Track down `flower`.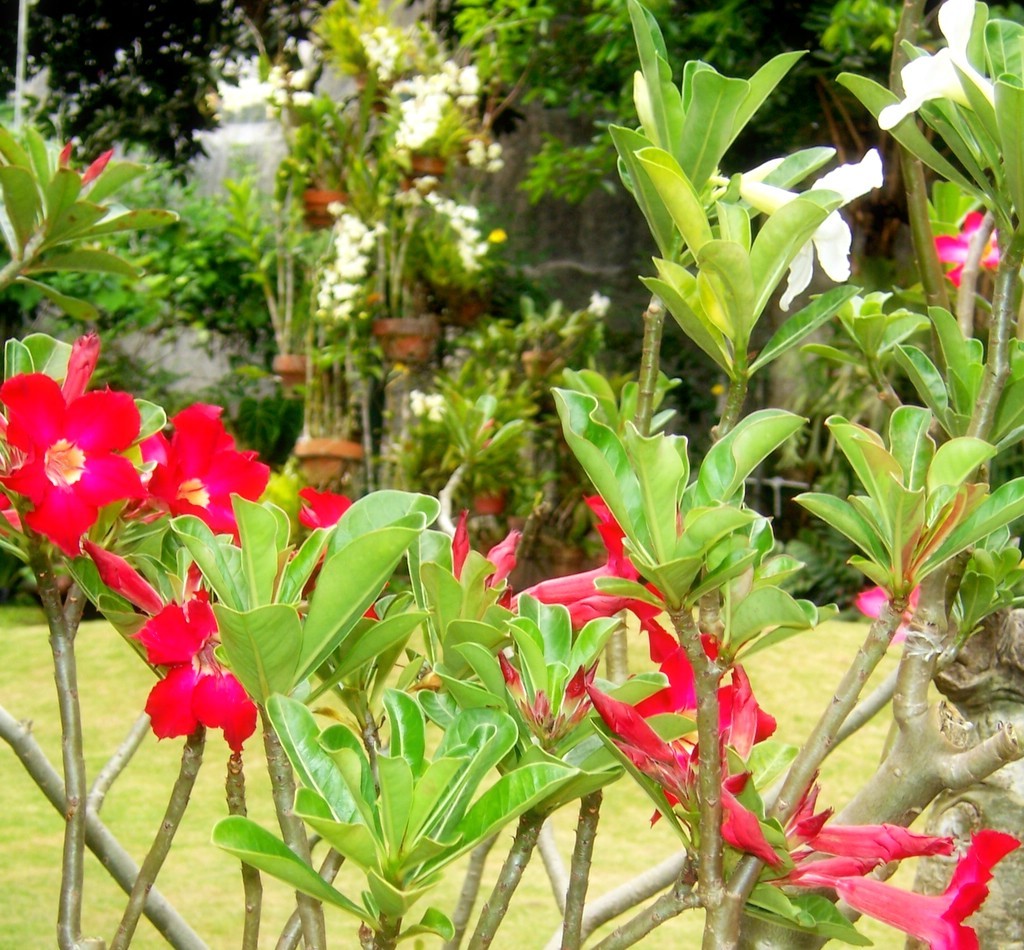
Tracked to box(0, 336, 150, 566).
